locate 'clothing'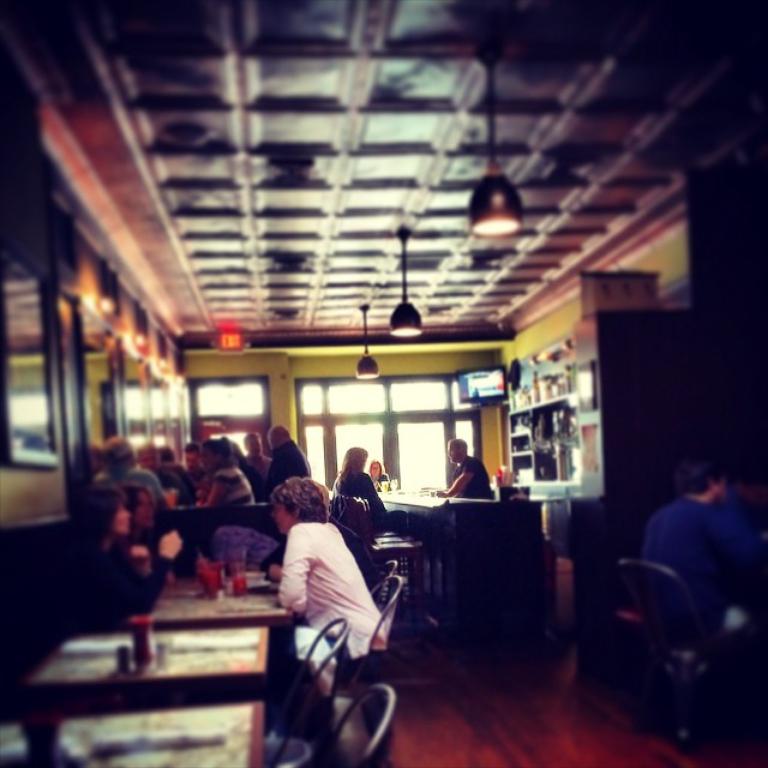
pyautogui.locateOnScreen(642, 494, 767, 646)
